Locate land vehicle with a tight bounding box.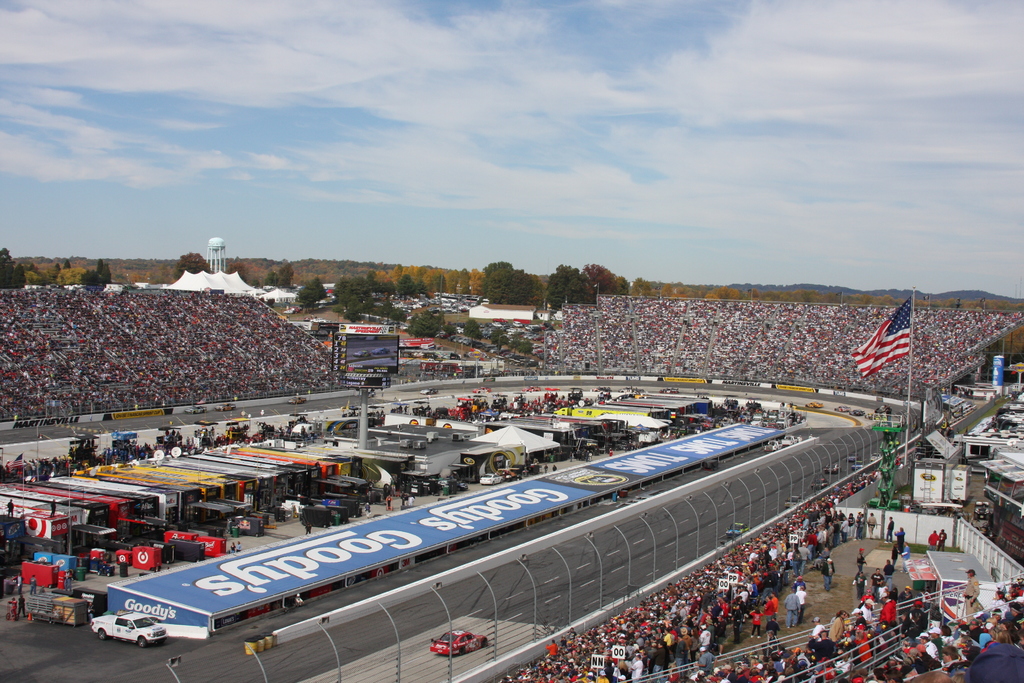
x1=213 y1=400 x2=238 y2=413.
